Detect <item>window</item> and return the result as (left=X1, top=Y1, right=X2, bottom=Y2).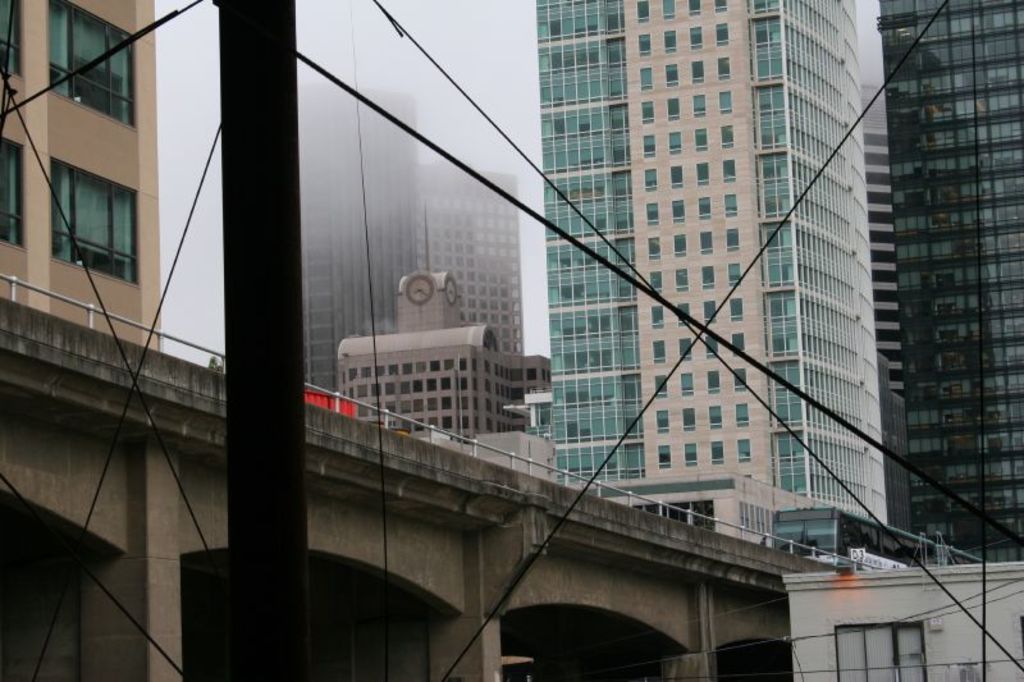
(left=644, top=200, right=658, bottom=228).
